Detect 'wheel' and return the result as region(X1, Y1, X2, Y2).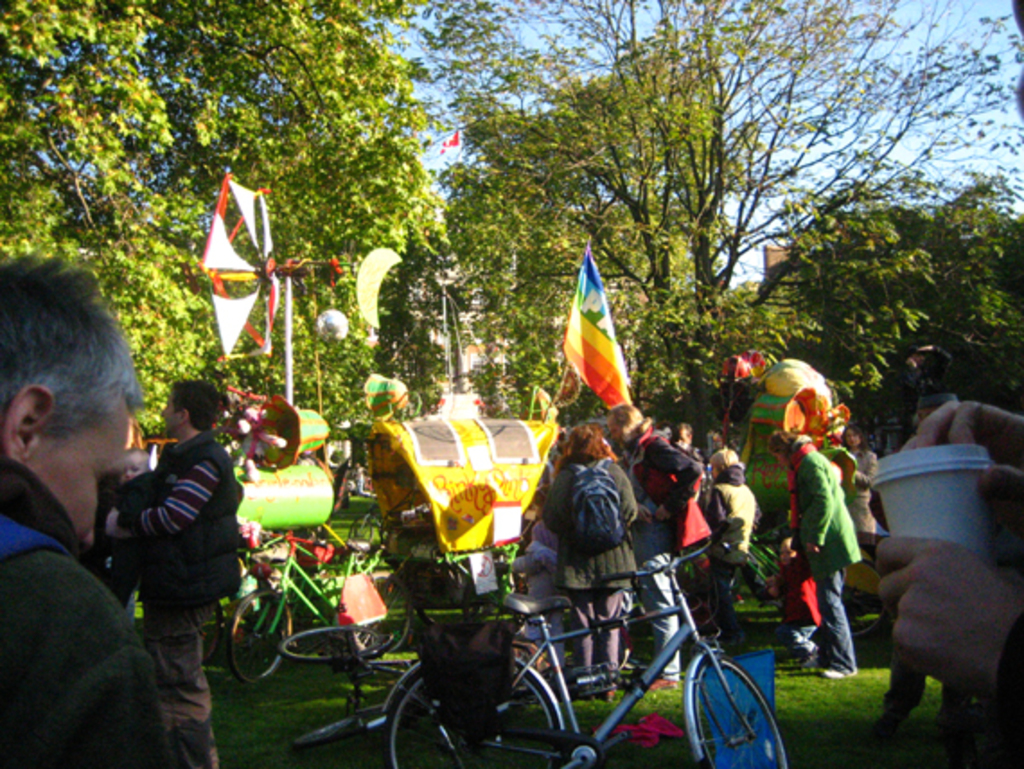
region(205, 598, 219, 659).
